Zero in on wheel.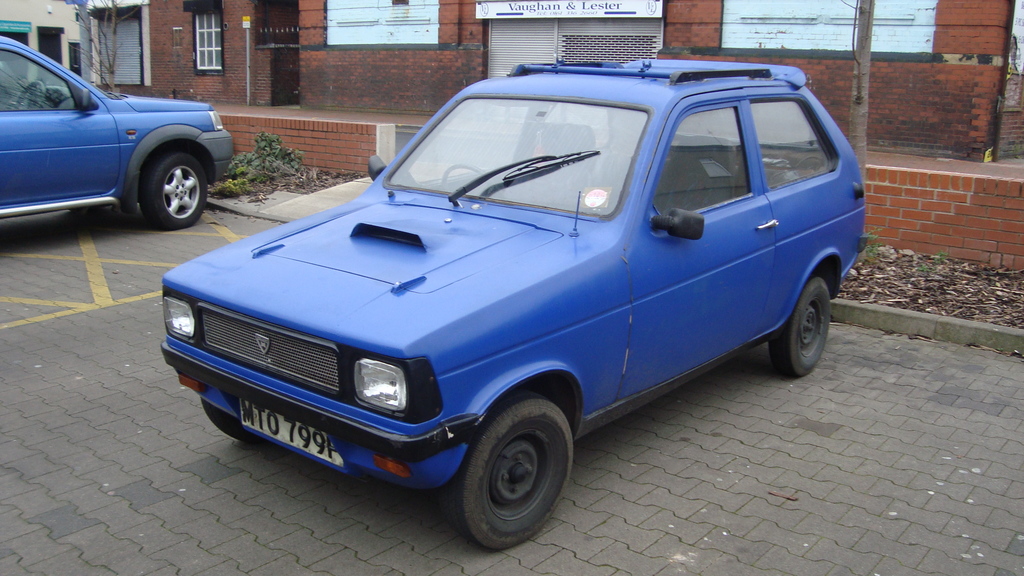
Zeroed in: locate(444, 404, 572, 533).
